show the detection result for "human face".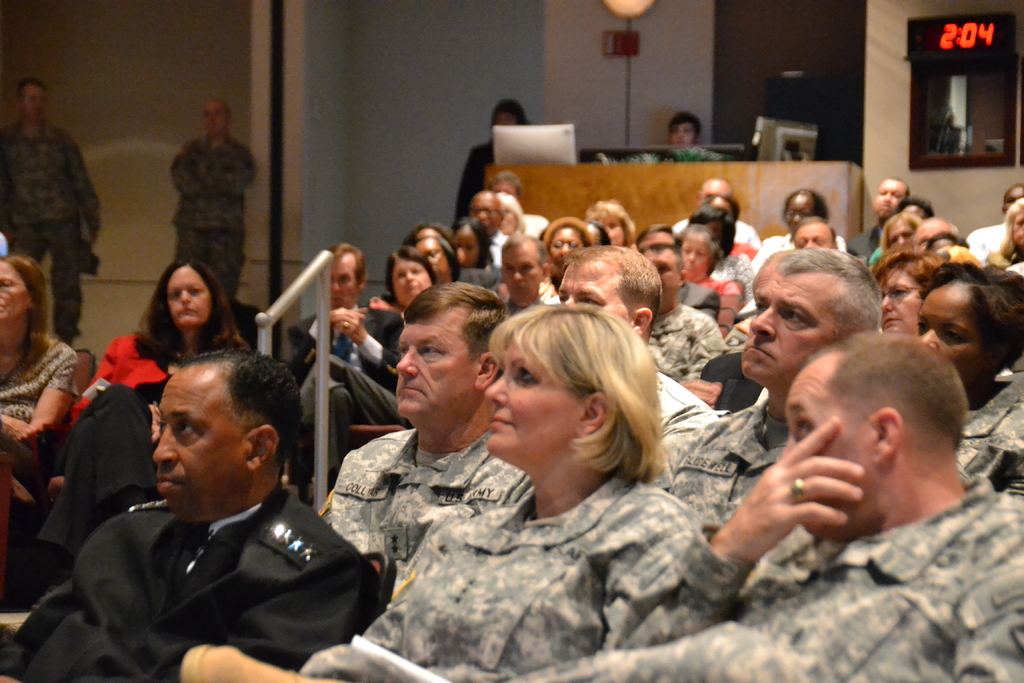
detection(154, 381, 257, 520).
